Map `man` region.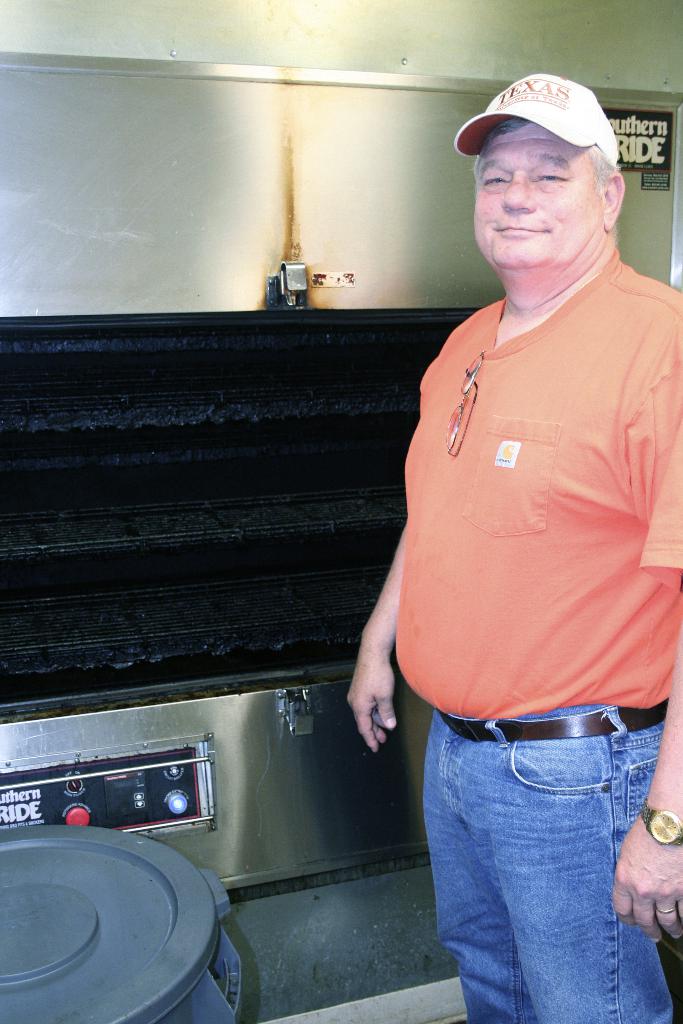
Mapped to [x1=338, y1=75, x2=680, y2=993].
